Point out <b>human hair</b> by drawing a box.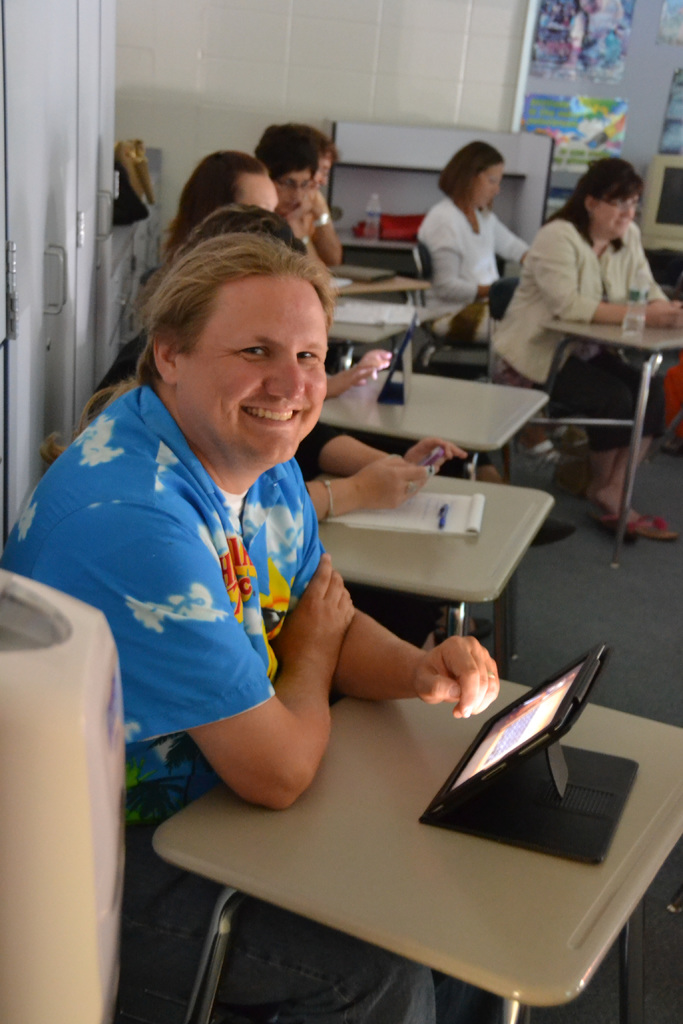
{"left": 155, "top": 144, "right": 269, "bottom": 239}.
